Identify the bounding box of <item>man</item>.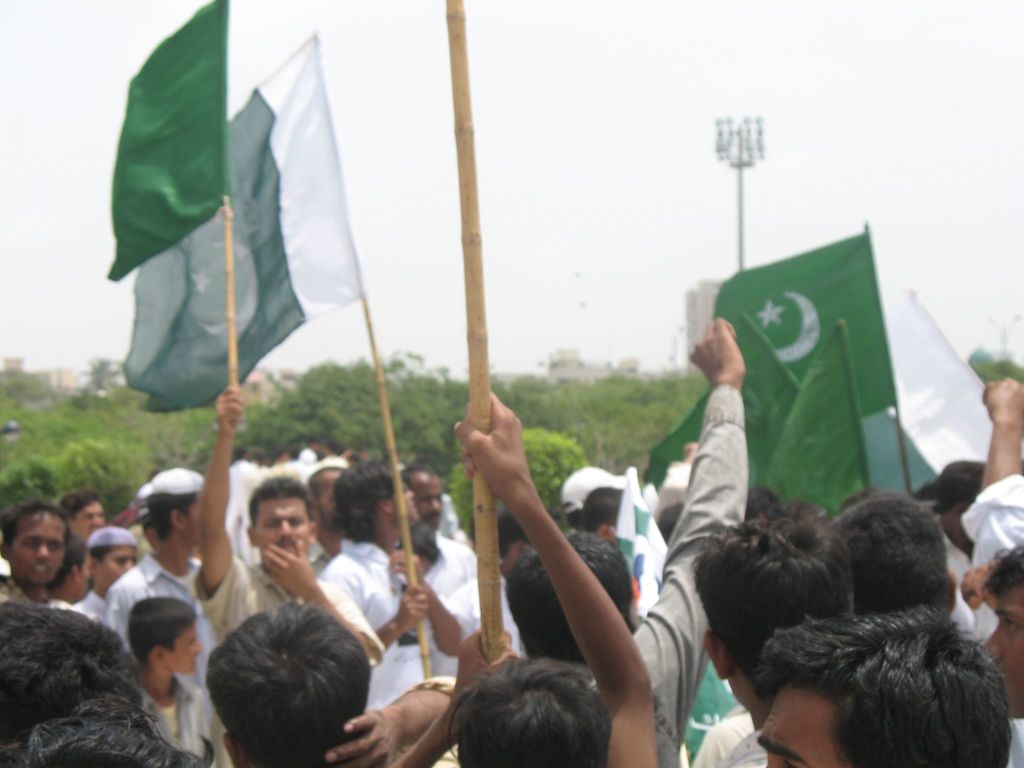
BBox(3, 500, 70, 610).
